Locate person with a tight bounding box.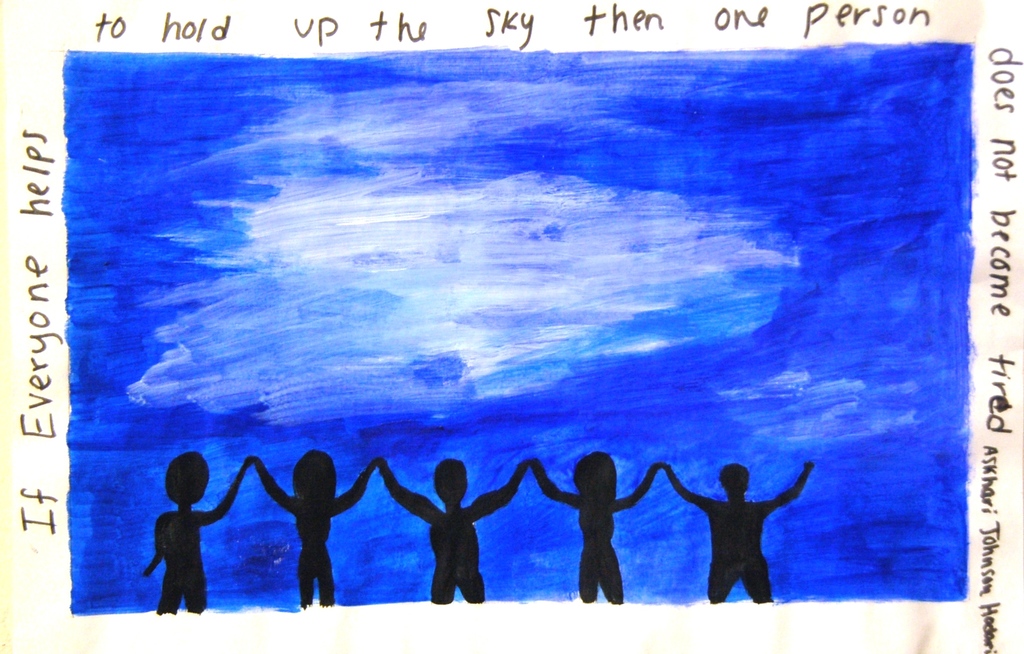
[left=527, top=454, right=661, bottom=611].
